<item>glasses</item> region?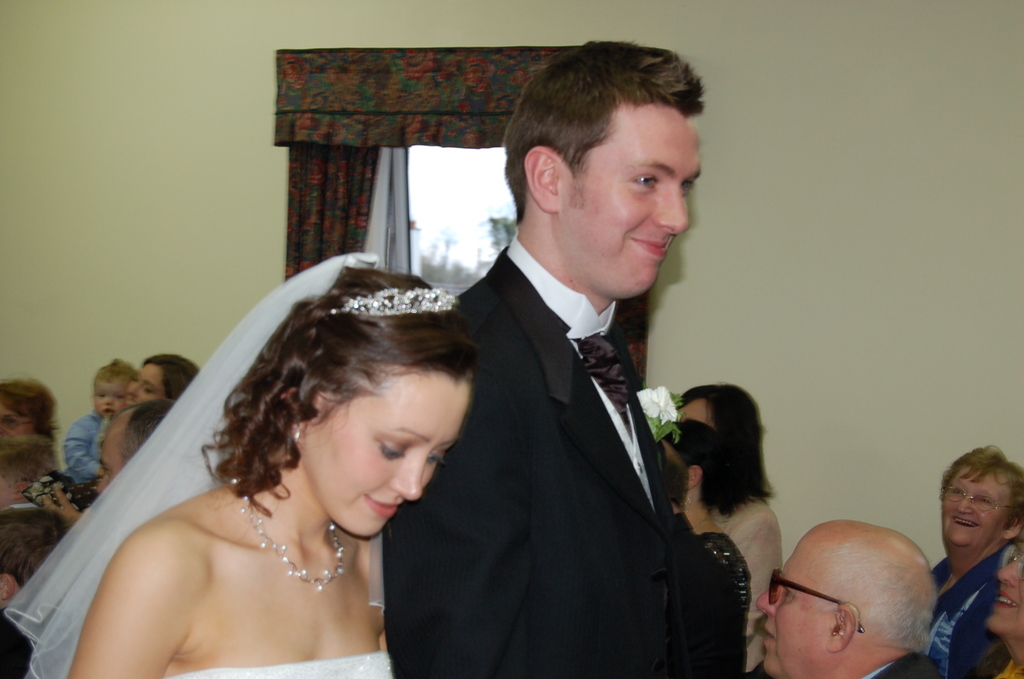
crop(0, 416, 34, 429)
